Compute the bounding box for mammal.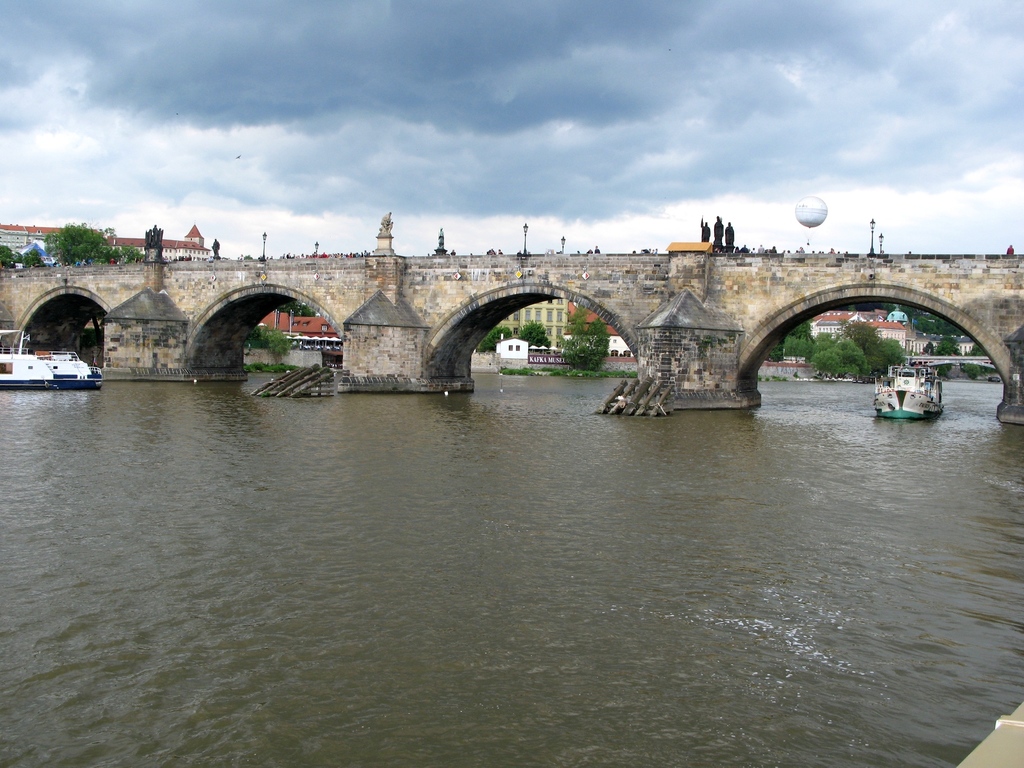
[436,228,444,249].
